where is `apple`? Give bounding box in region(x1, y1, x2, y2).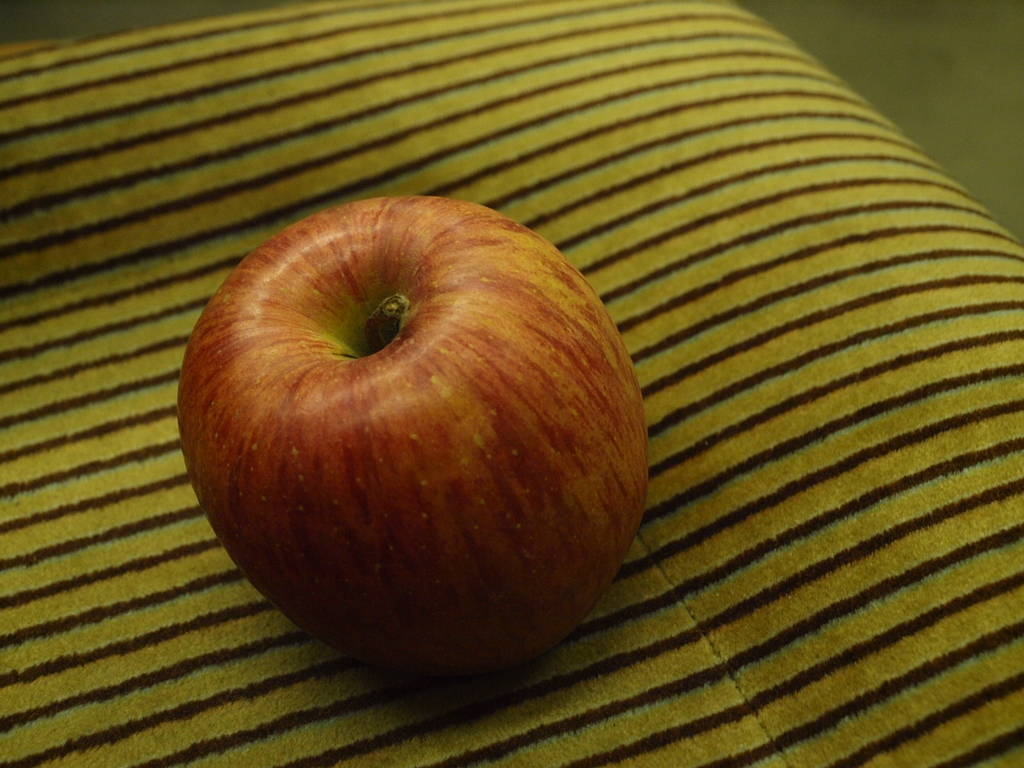
region(176, 189, 647, 678).
